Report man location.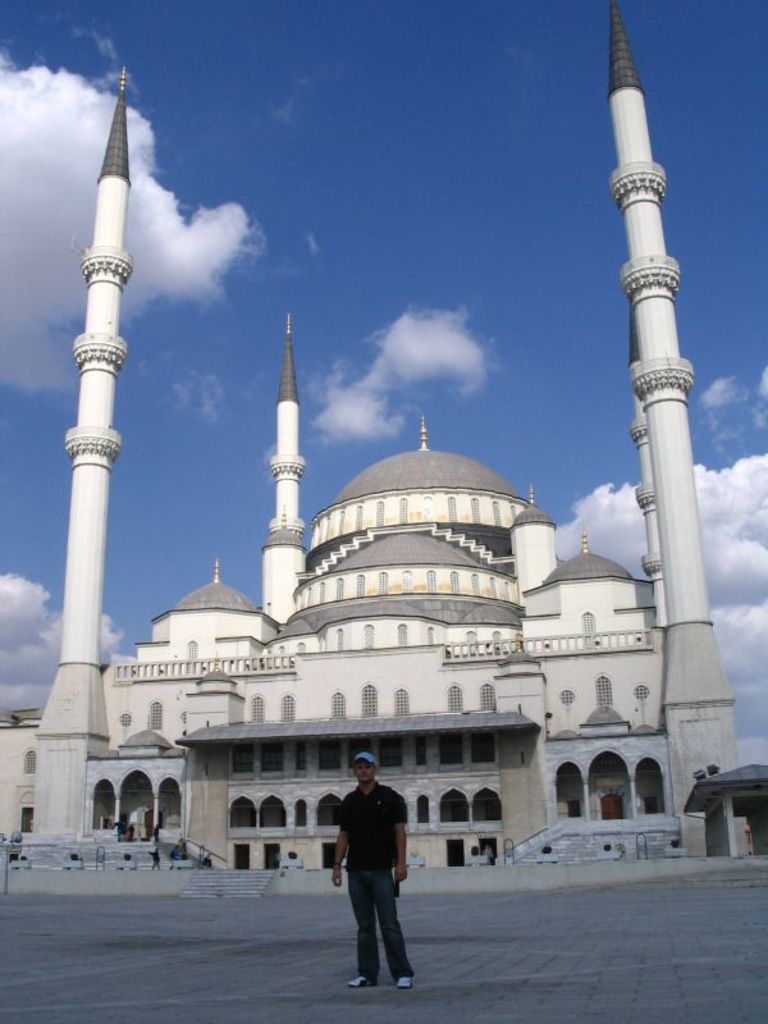
Report: (333,762,420,987).
